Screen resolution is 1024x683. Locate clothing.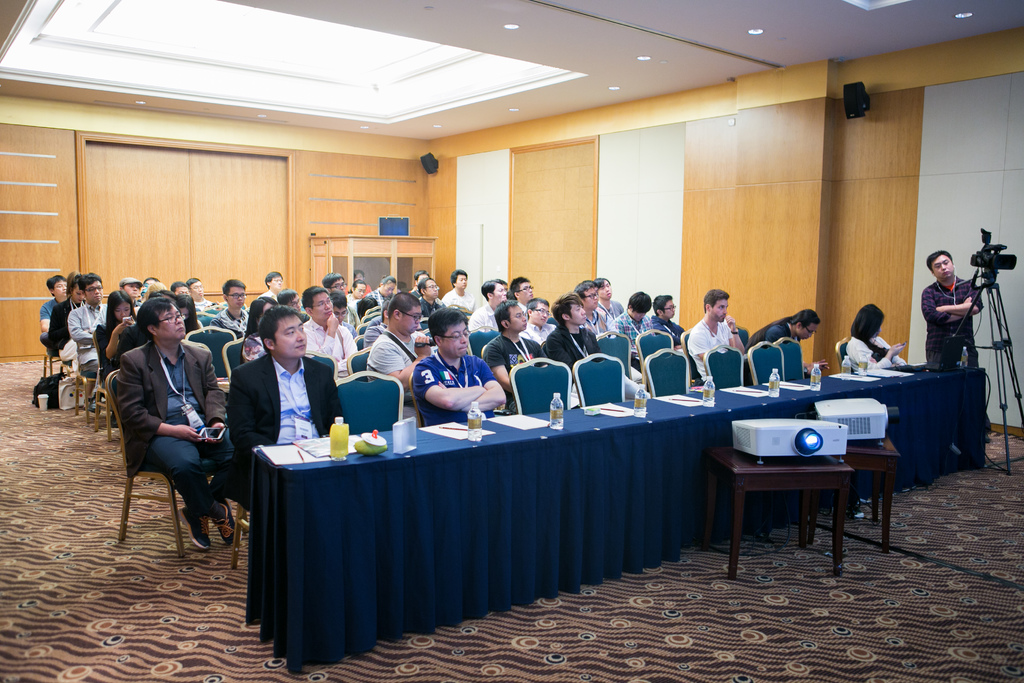
(749,320,801,343).
